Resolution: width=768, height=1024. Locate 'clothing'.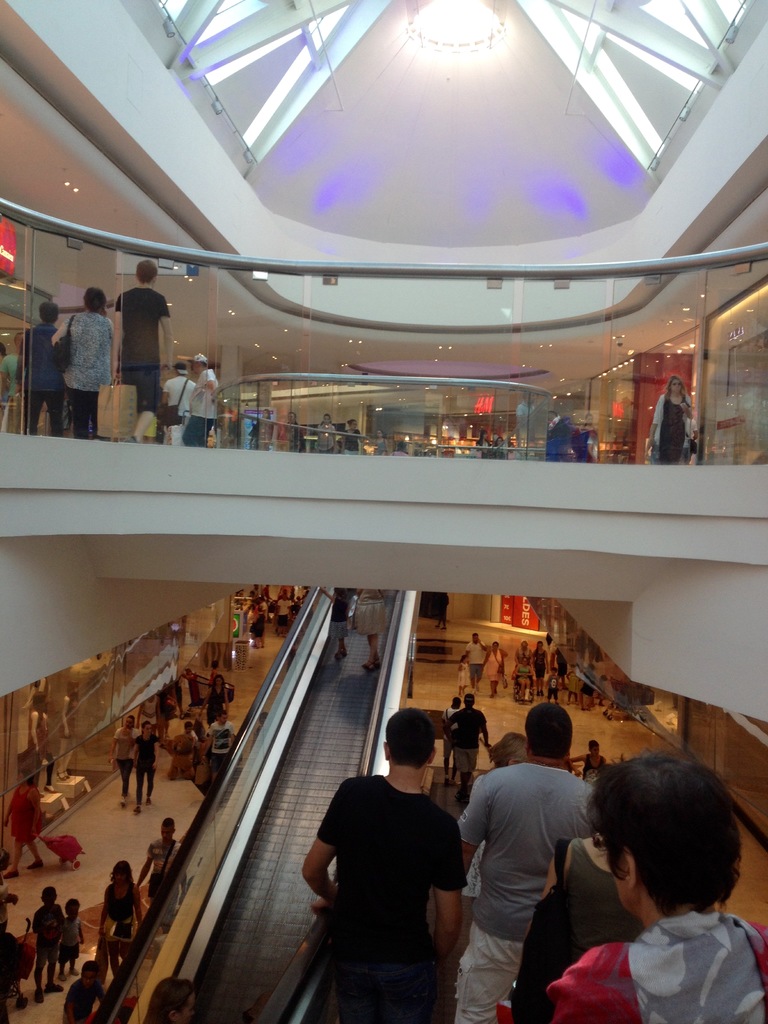
rect(453, 765, 598, 1023).
